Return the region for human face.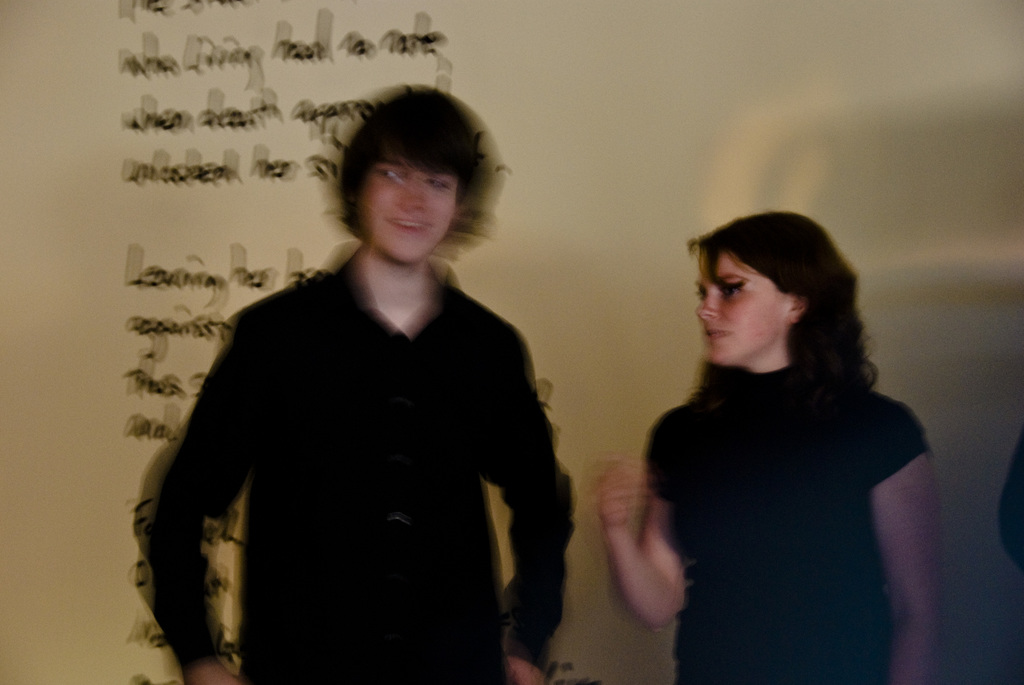
<bbox>356, 161, 452, 256</bbox>.
